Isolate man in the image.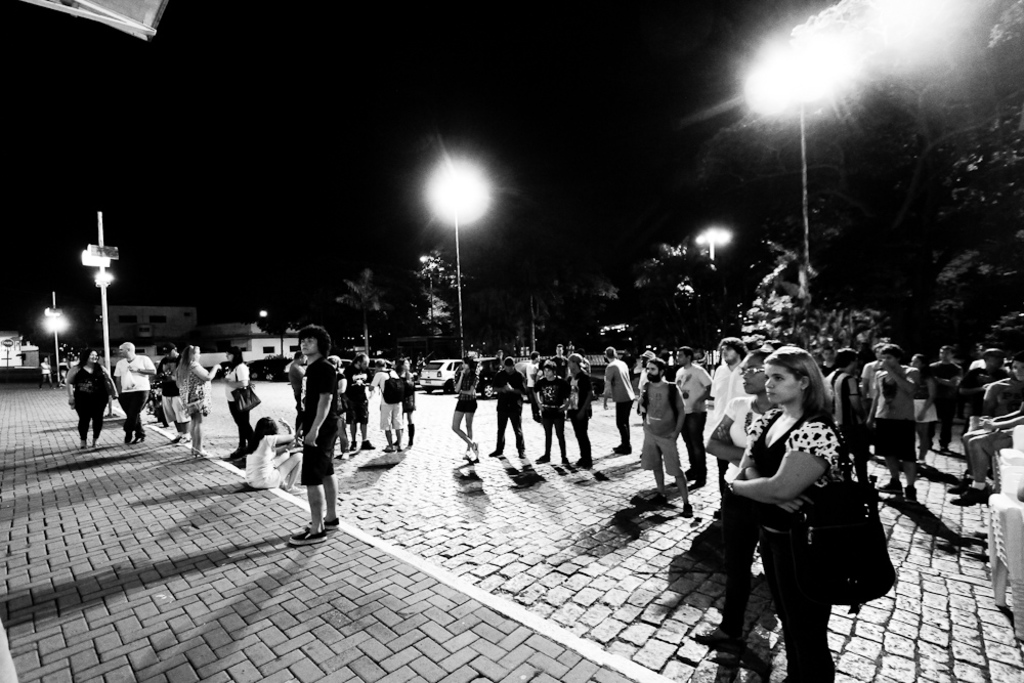
Isolated region: 637:357:693:514.
